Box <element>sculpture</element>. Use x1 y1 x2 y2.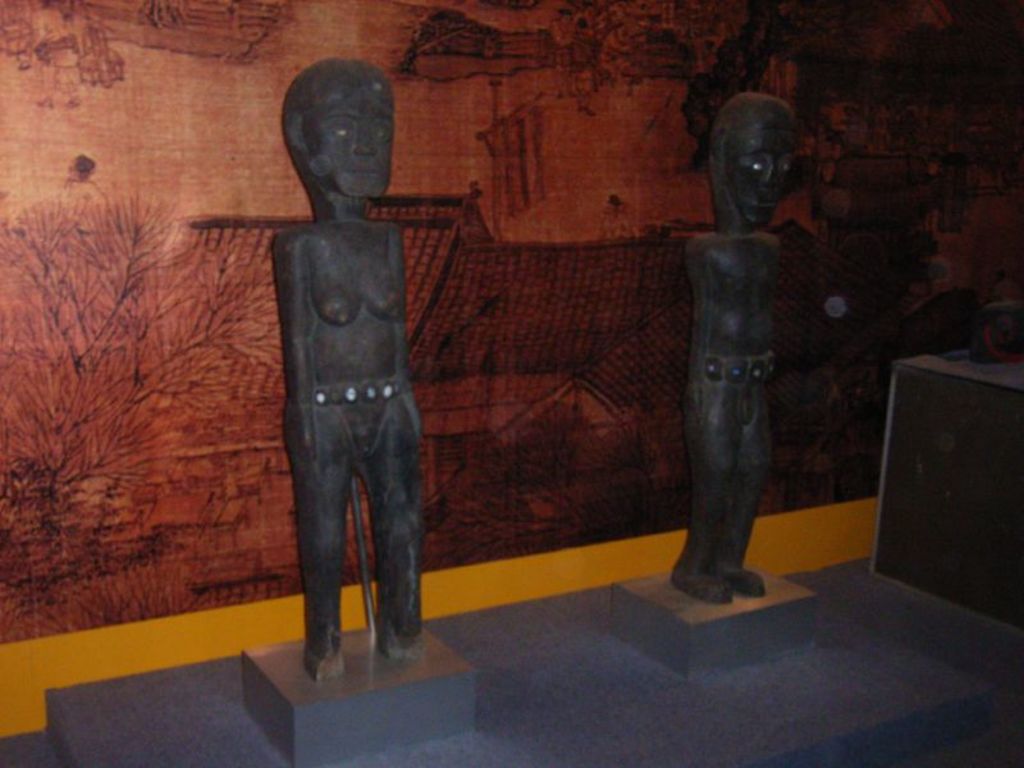
658 83 817 627.
